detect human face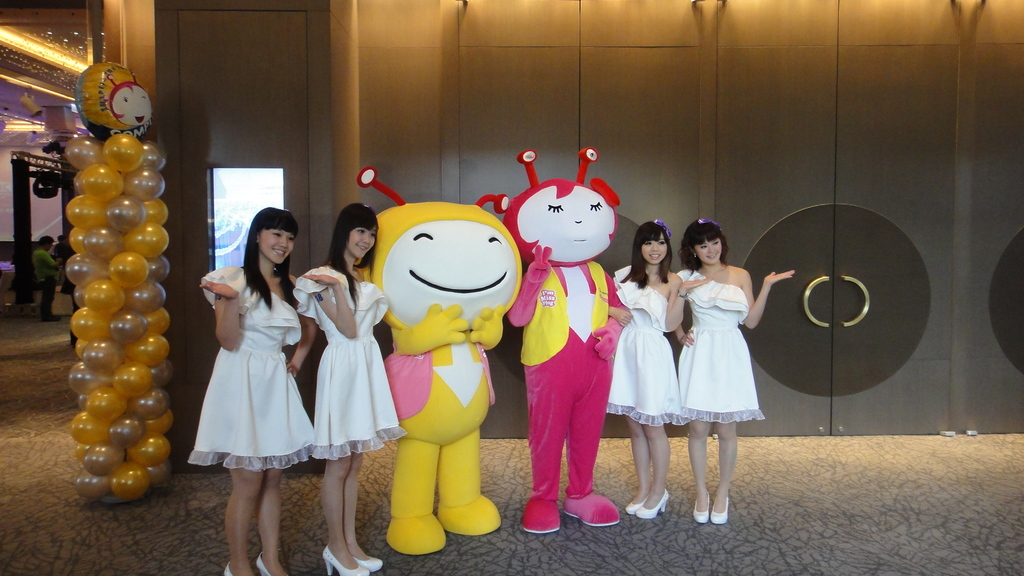
x1=644 y1=235 x2=668 y2=266
